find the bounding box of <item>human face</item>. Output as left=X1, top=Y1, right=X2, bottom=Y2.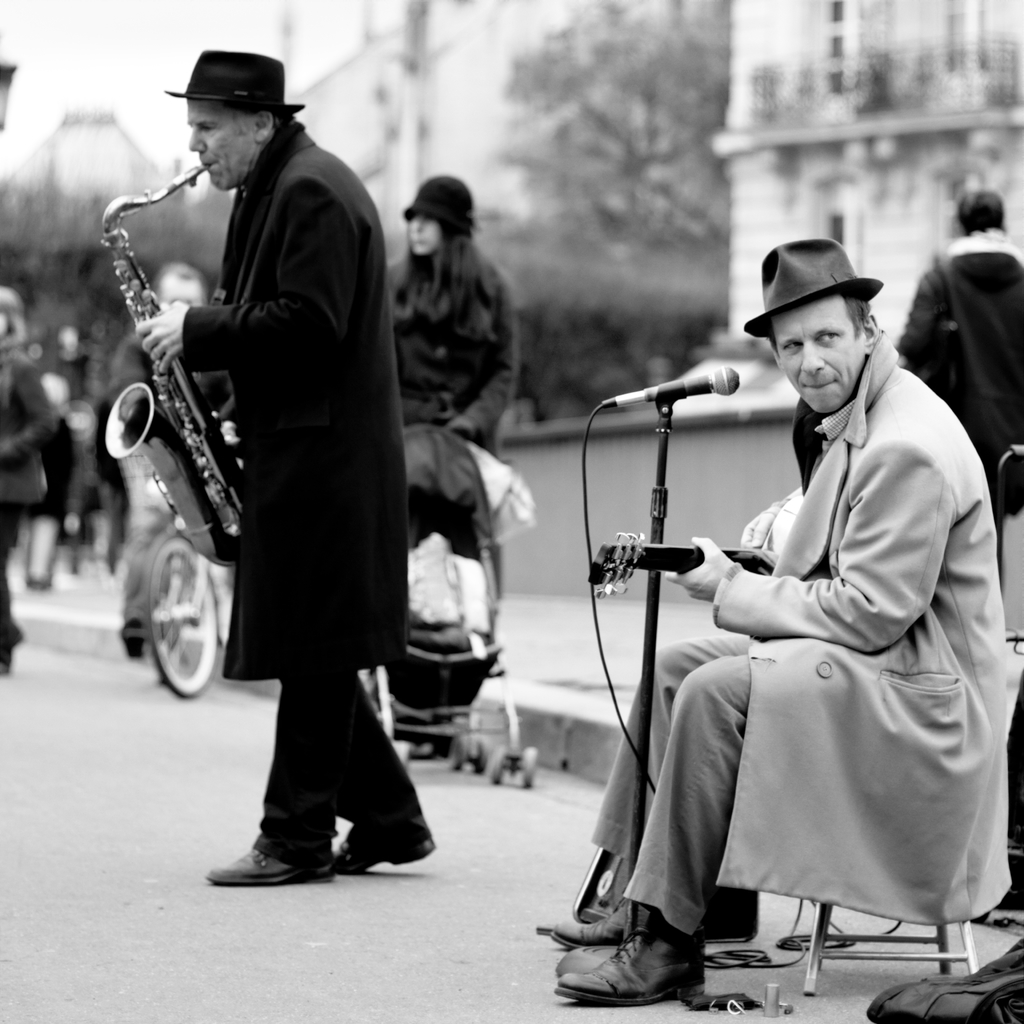
left=186, top=102, right=252, bottom=191.
